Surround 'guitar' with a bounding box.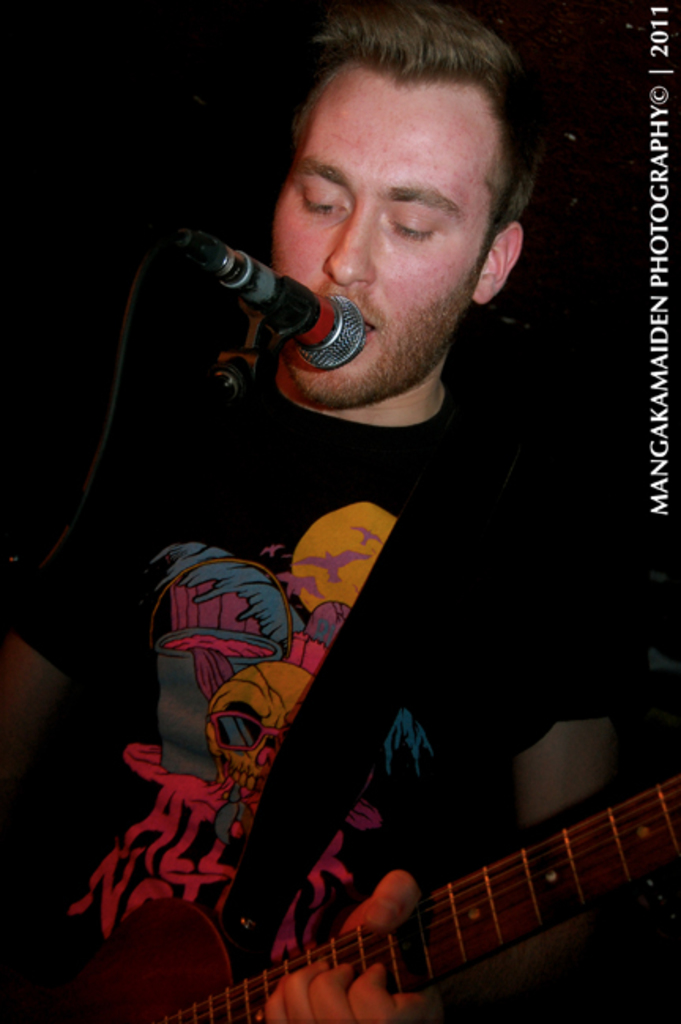
<bbox>0, 747, 679, 1022</bbox>.
